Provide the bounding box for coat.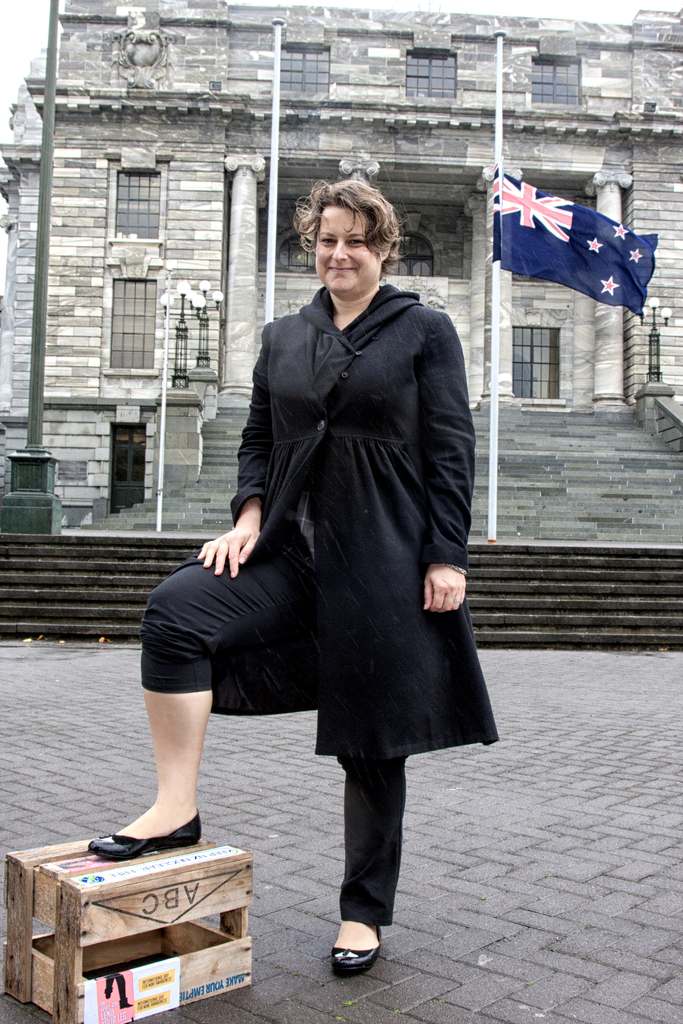
pyautogui.locateOnScreen(203, 223, 481, 820).
